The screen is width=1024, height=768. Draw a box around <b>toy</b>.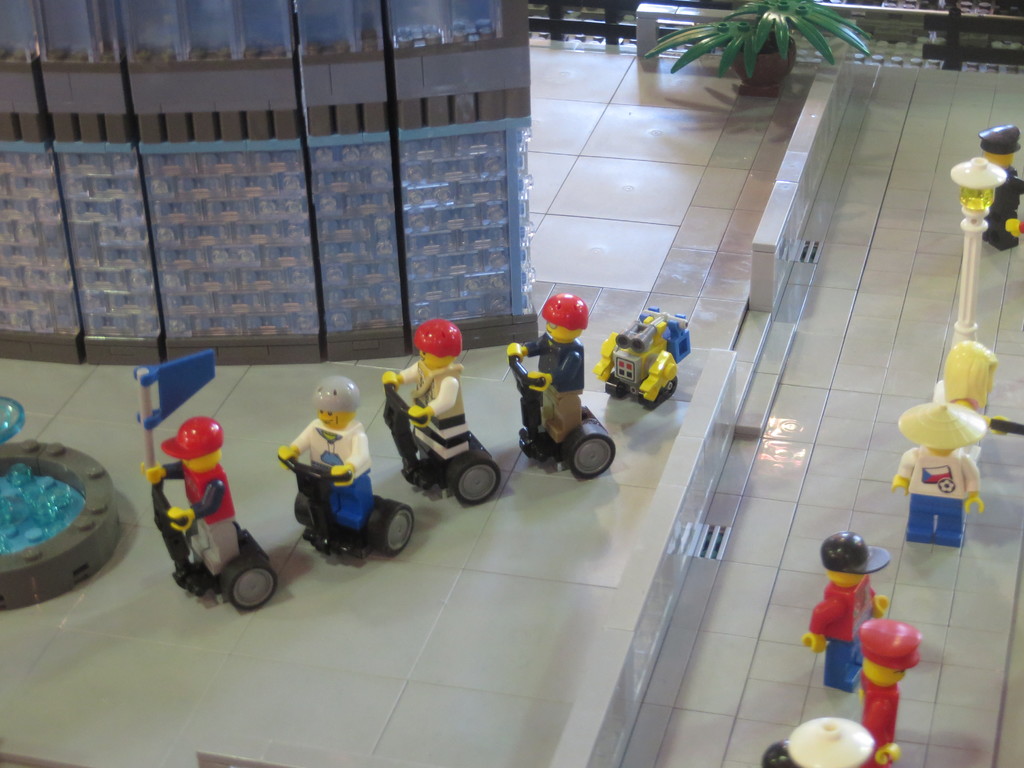
x1=893 y1=405 x2=986 y2=541.
